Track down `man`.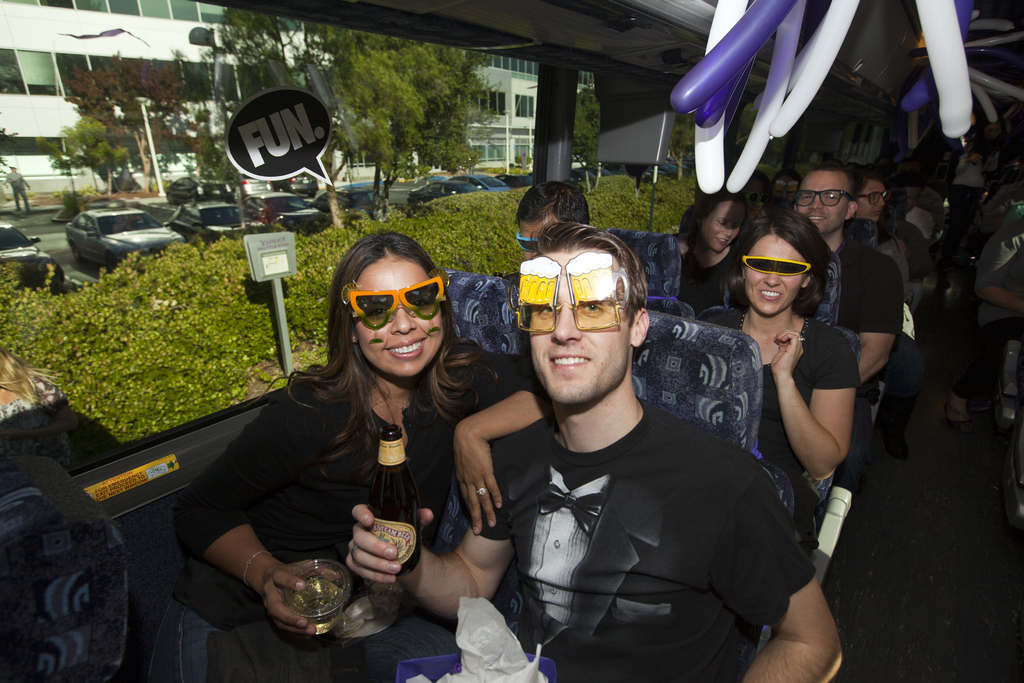
Tracked to 336/222/828/666.
